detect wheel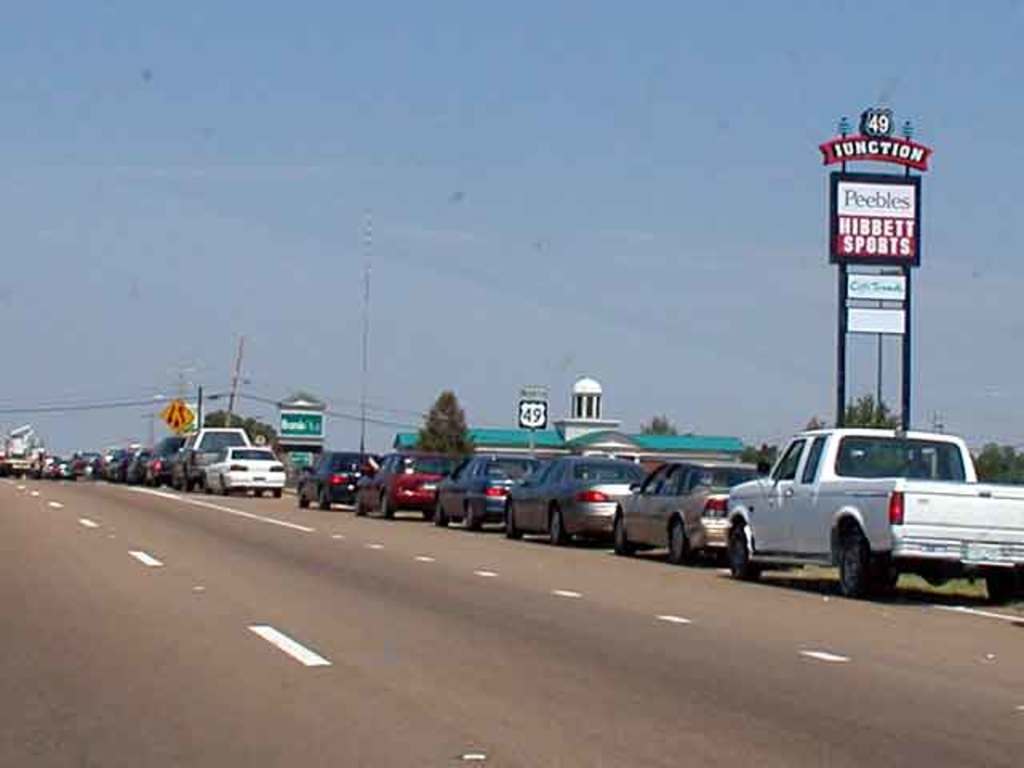
x1=466, y1=498, x2=482, y2=531
